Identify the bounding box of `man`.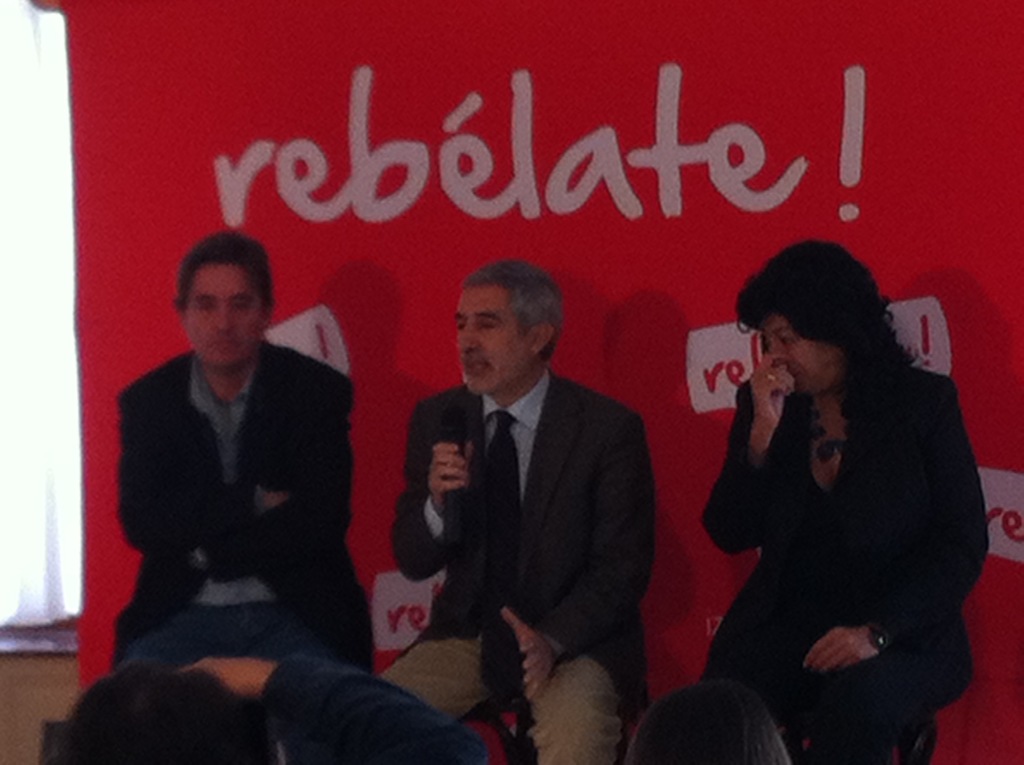
392,253,673,743.
